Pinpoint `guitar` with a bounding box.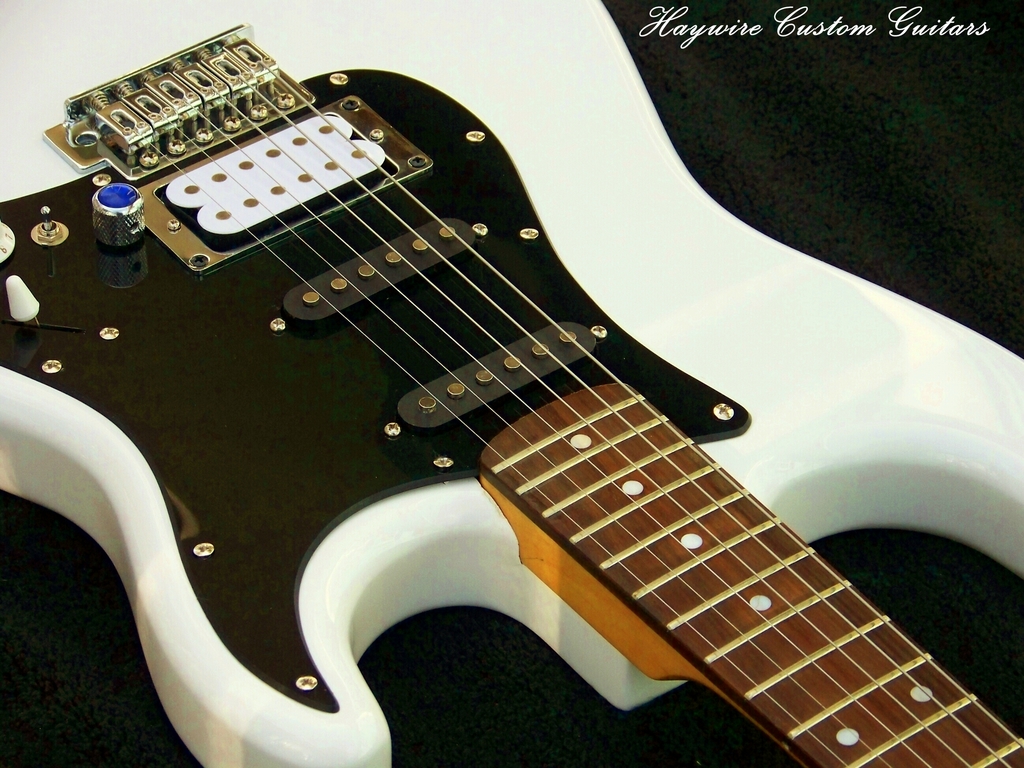
{"x1": 0, "y1": 0, "x2": 1023, "y2": 767}.
